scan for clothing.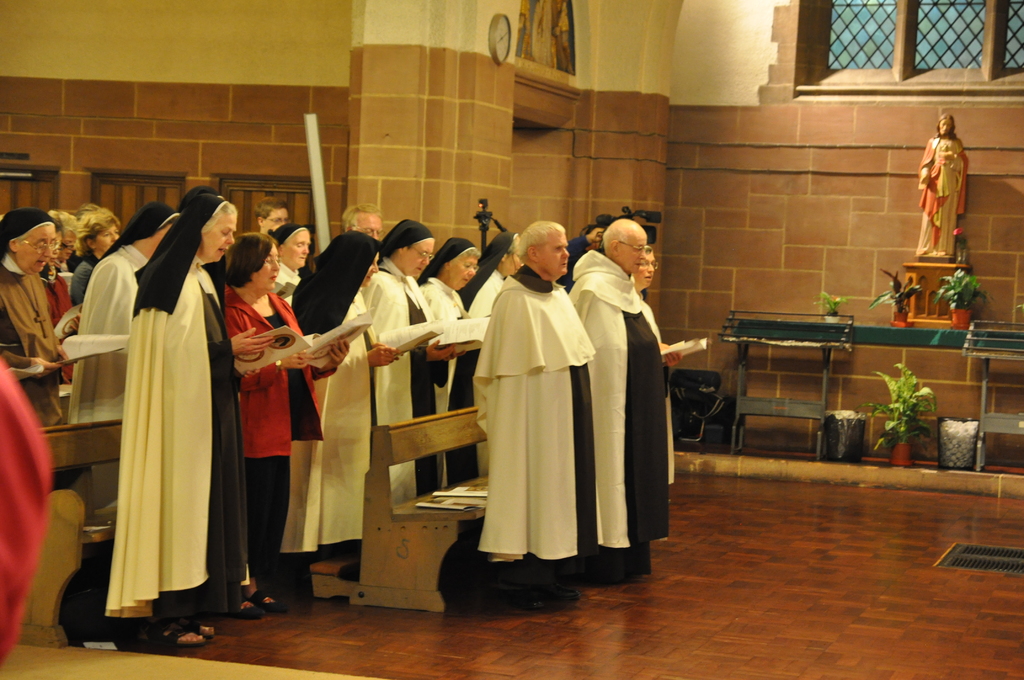
Scan result: [x1=229, y1=266, x2=326, y2=595].
